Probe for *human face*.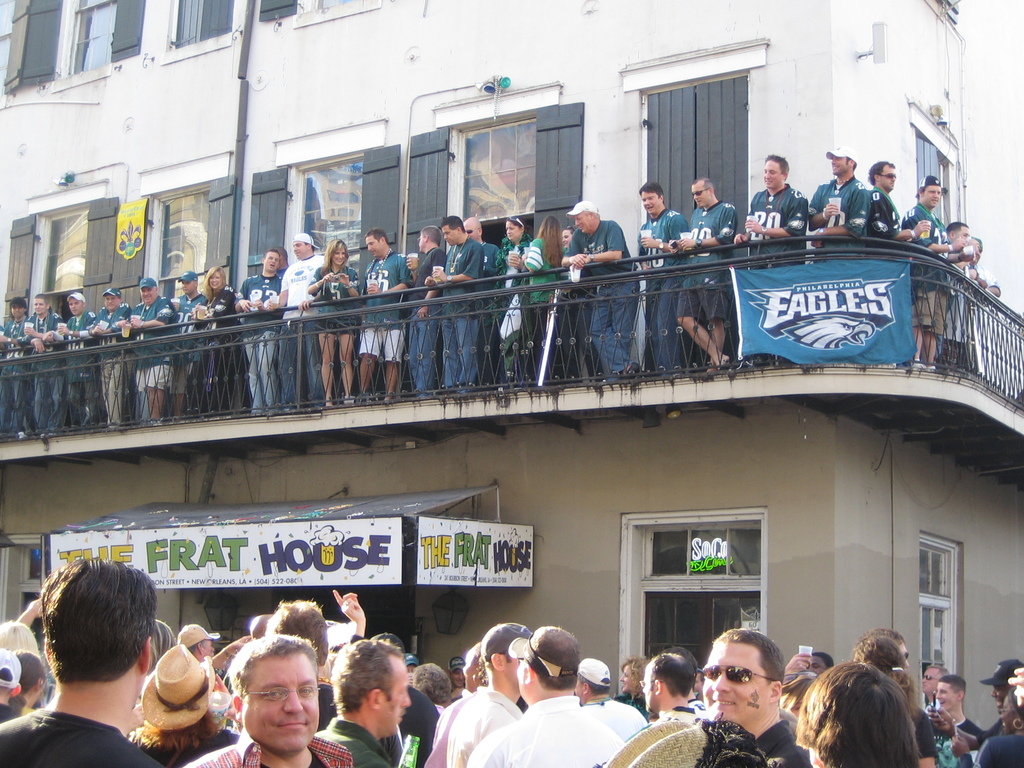
Probe result: bbox(247, 653, 320, 755).
